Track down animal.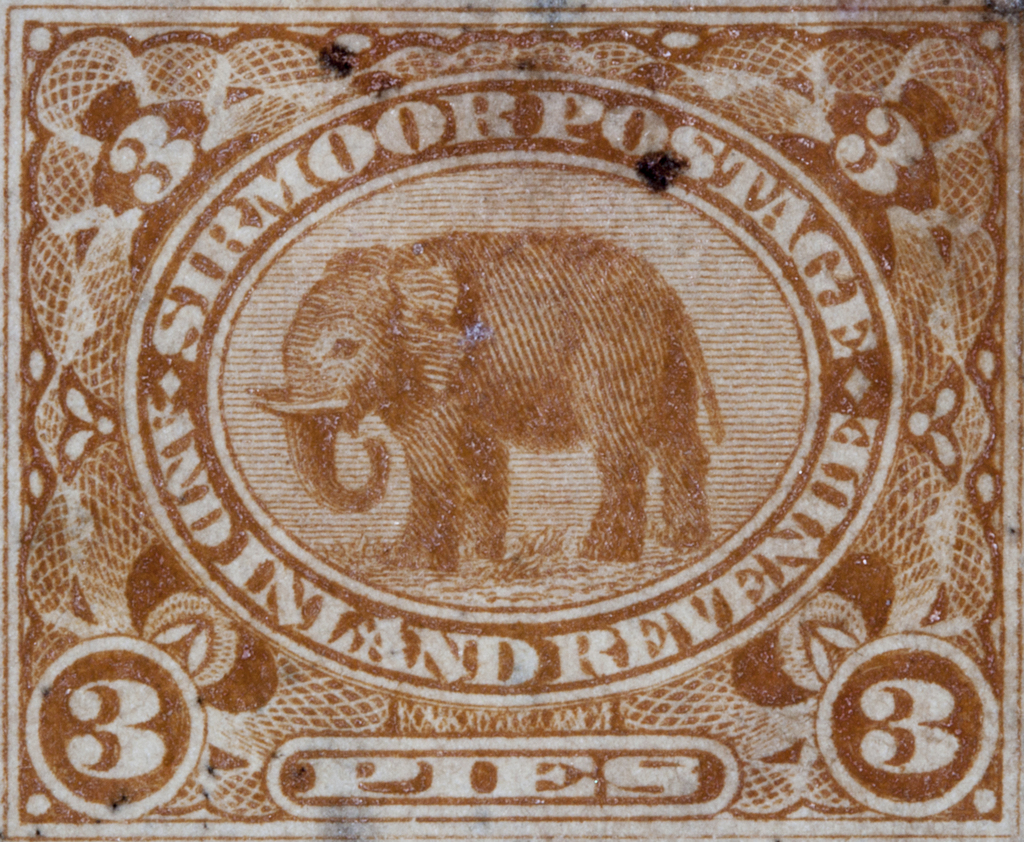
Tracked to bbox(249, 218, 727, 590).
